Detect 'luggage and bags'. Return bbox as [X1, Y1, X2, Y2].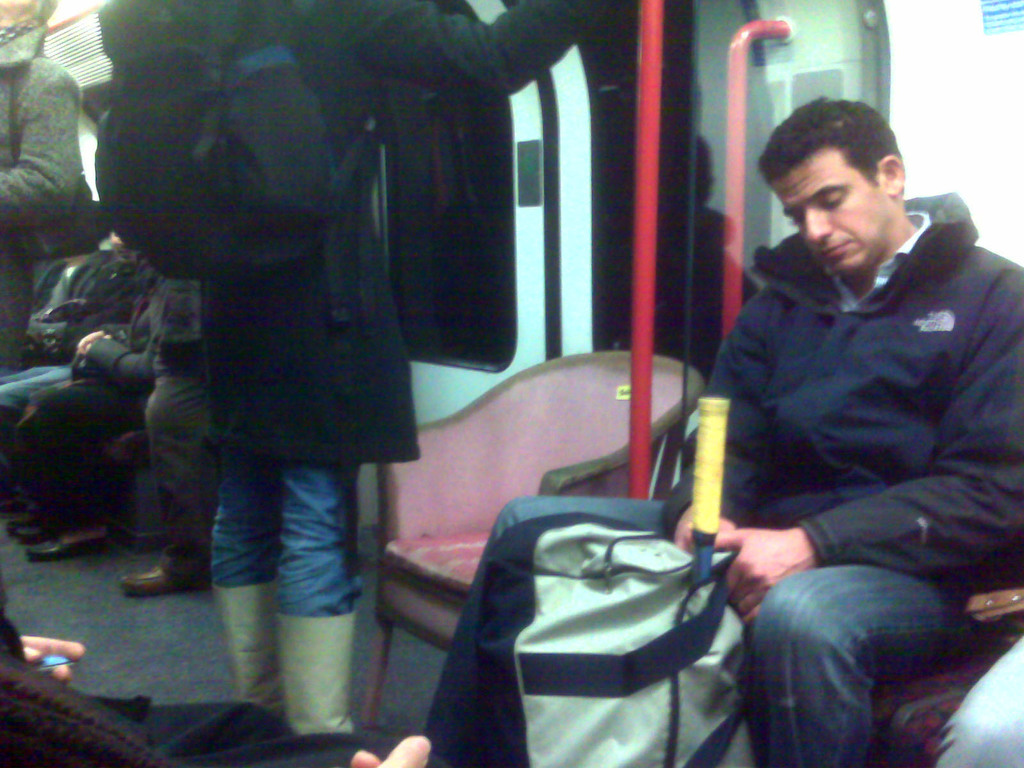
[448, 463, 766, 753].
